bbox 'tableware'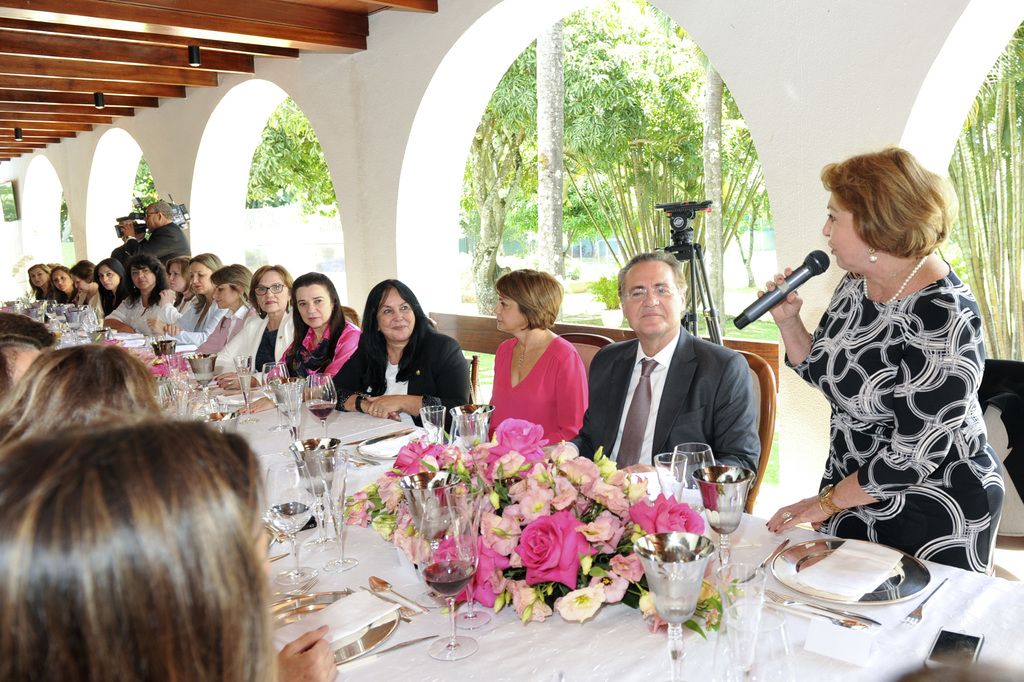
x1=265, y1=462, x2=310, y2=588
